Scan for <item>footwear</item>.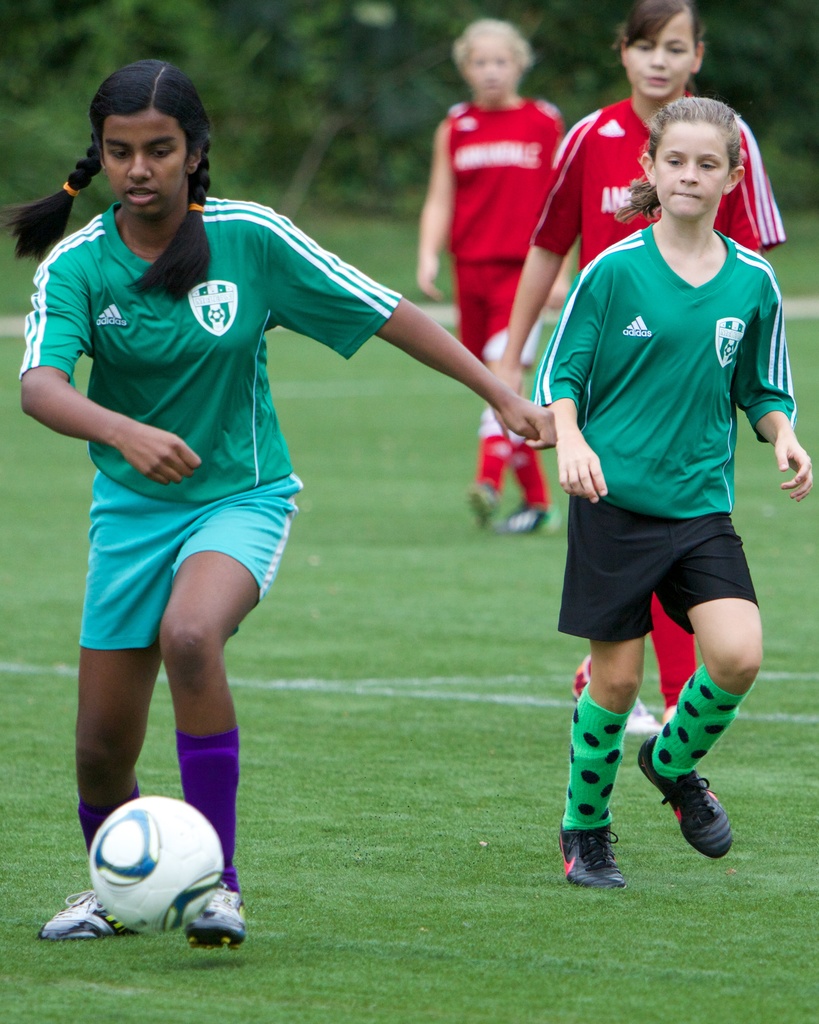
Scan result: [460,485,493,527].
